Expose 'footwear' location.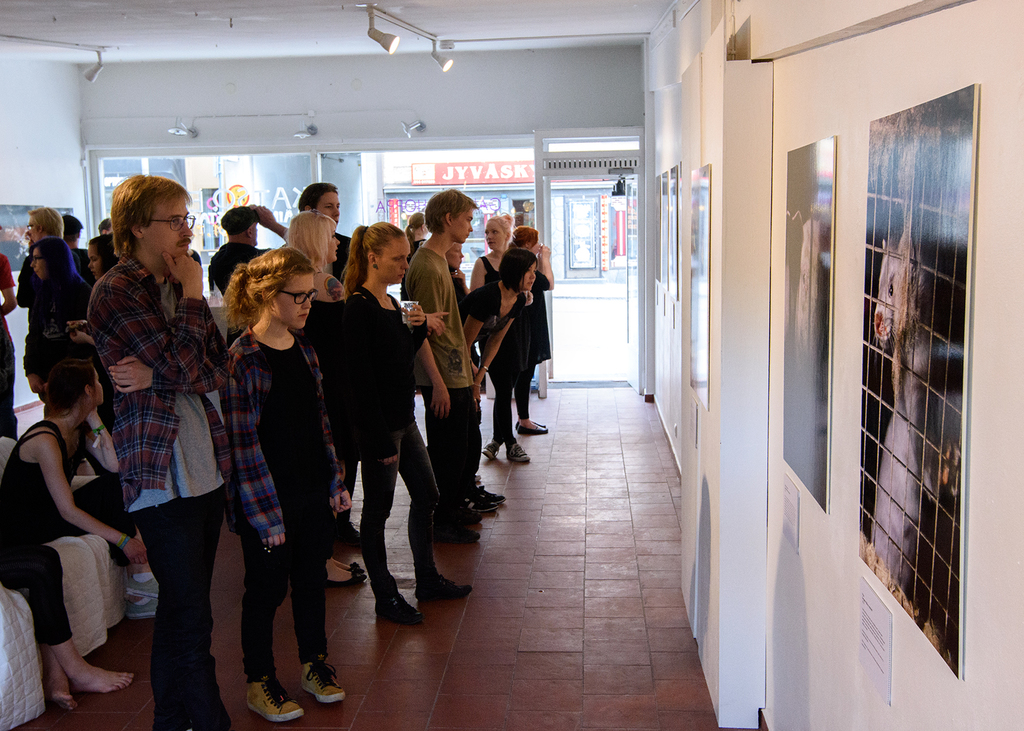
Exposed at {"x1": 429, "y1": 524, "x2": 476, "y2": 542}.
